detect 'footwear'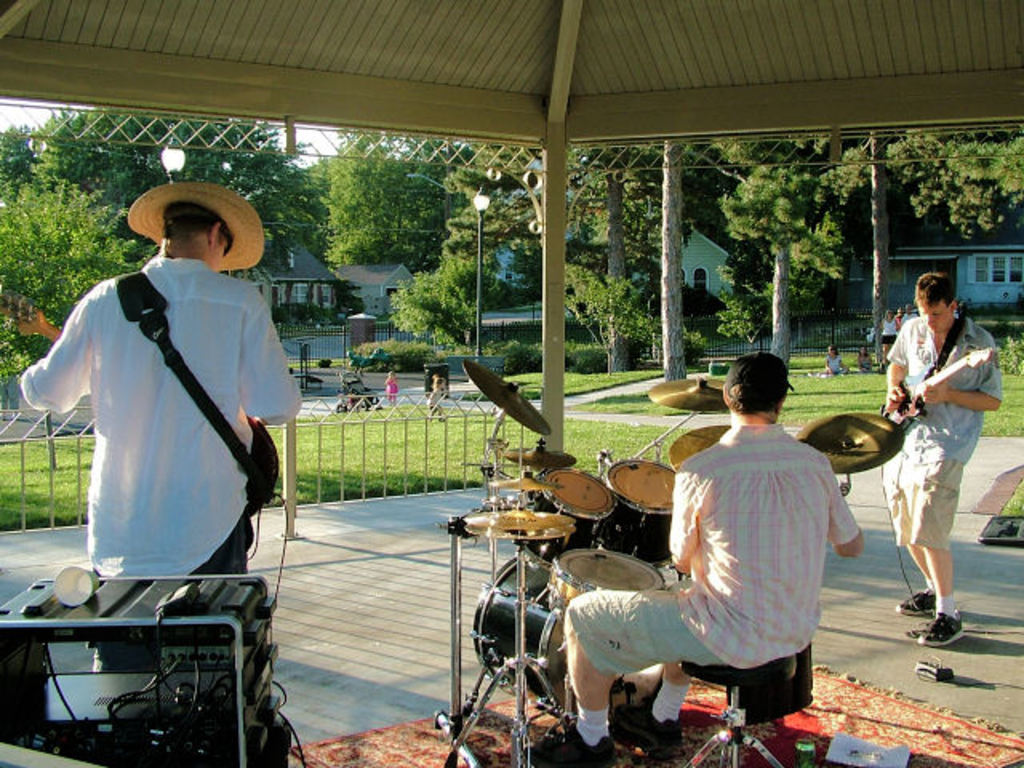
bbox(899, 586, 933, 616)
